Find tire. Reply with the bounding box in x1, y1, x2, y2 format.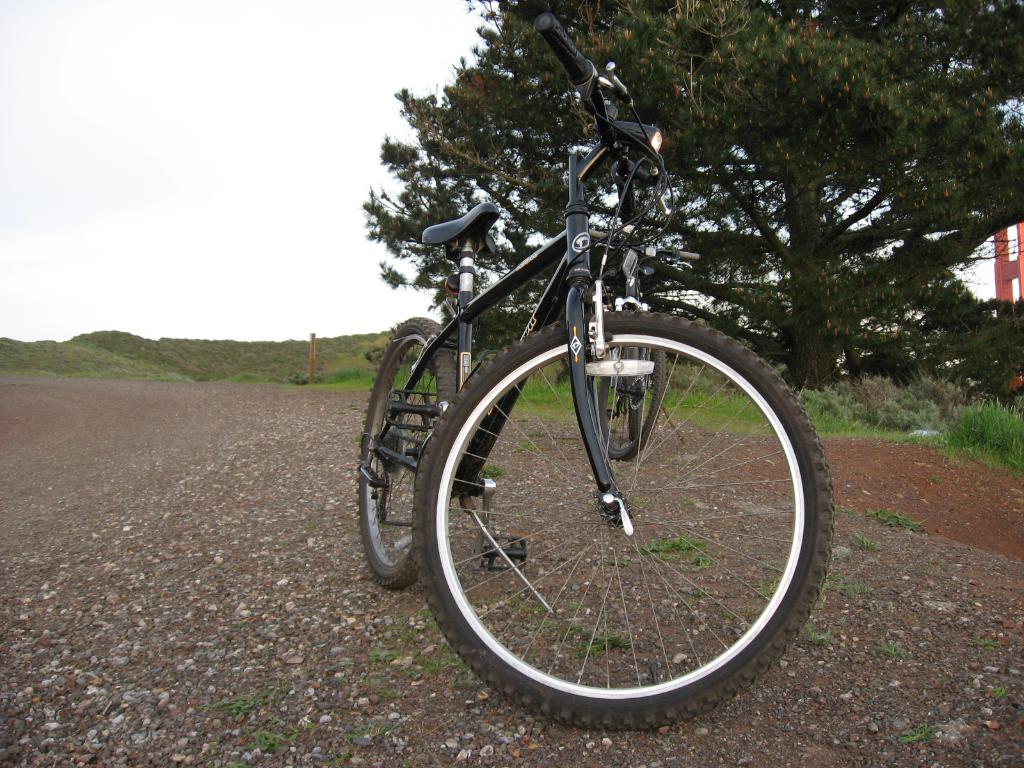
618, 346, 653, 447.
